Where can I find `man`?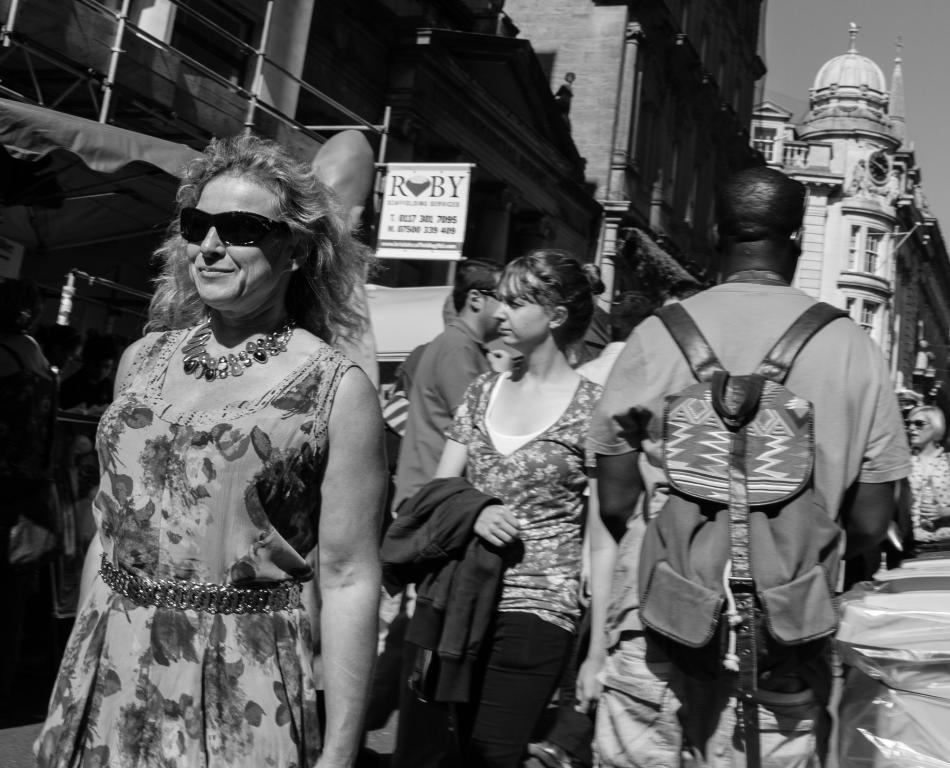
You can find it at x1=392, y1=262, x2=509, y2=527.
